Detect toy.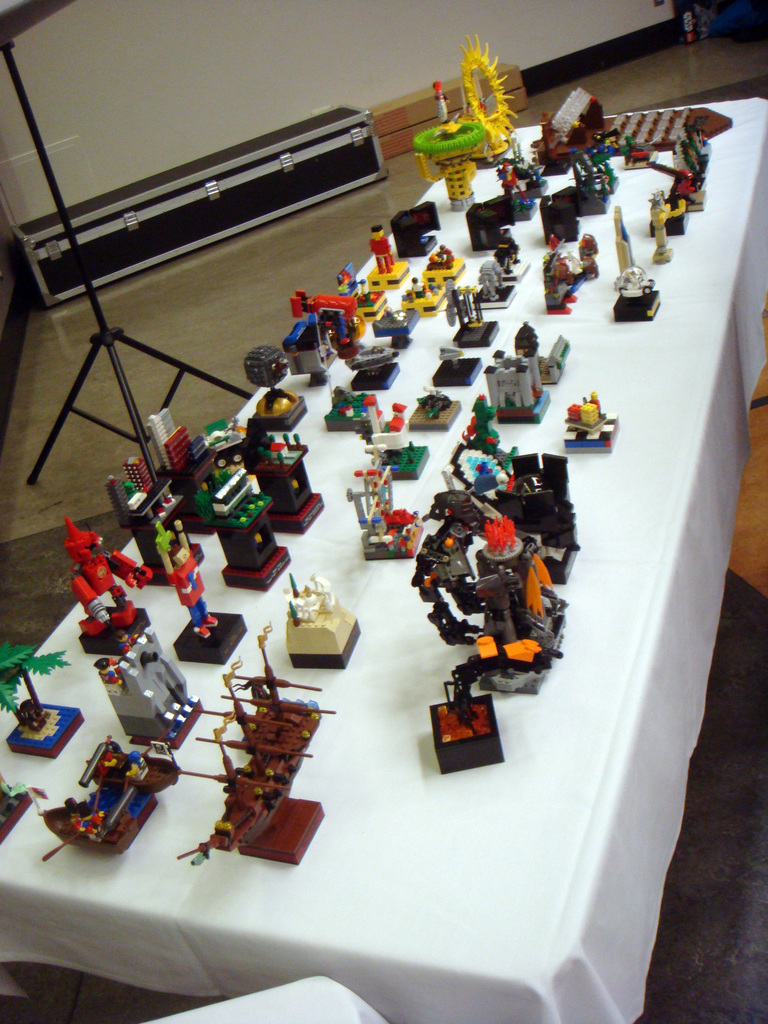
Detected at l=420, t=244, r=460, b=284.
